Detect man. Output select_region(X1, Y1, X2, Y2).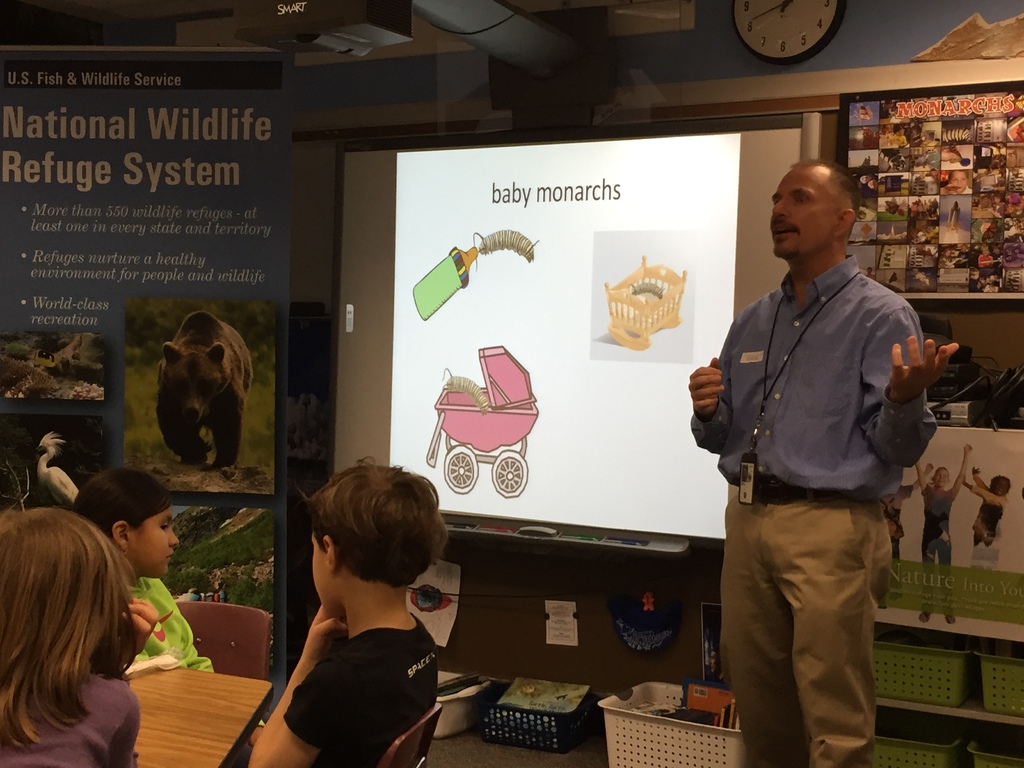
select_region(689, 159, 975, 765).
